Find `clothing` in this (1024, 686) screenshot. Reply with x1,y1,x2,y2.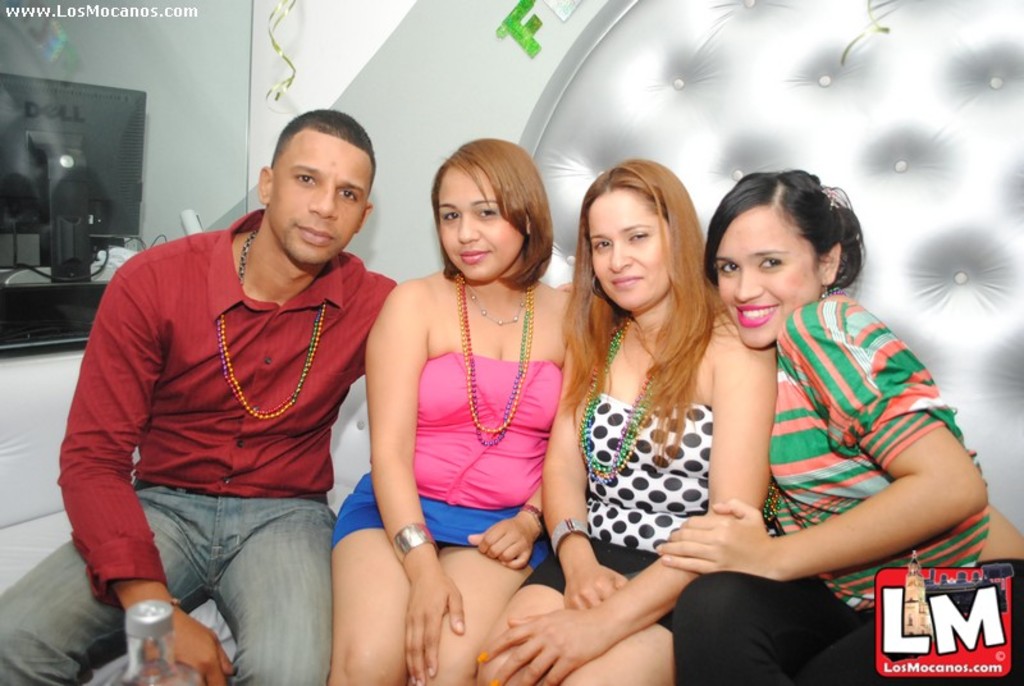
678,283,1023,685.
